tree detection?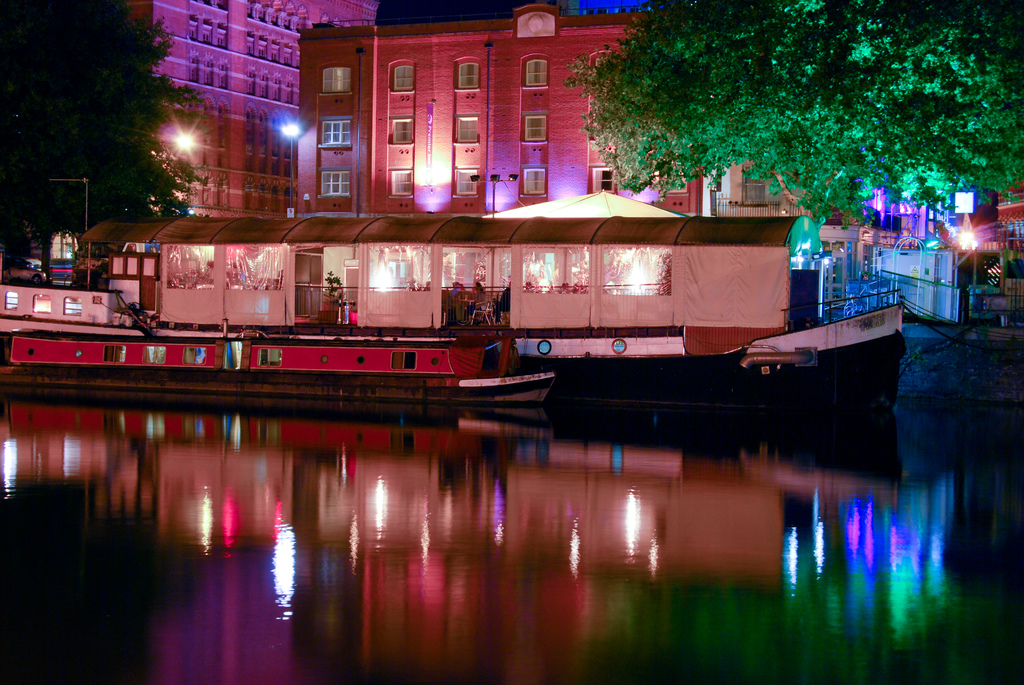
detection(561, 0, 1023, 237)
